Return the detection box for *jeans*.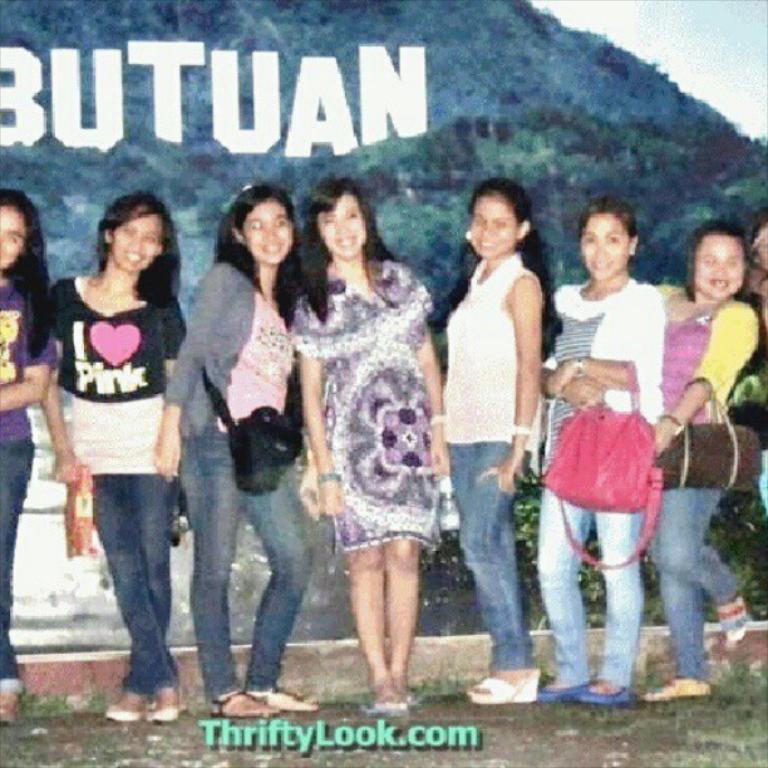
Rect(176, 419, 312, 703).
